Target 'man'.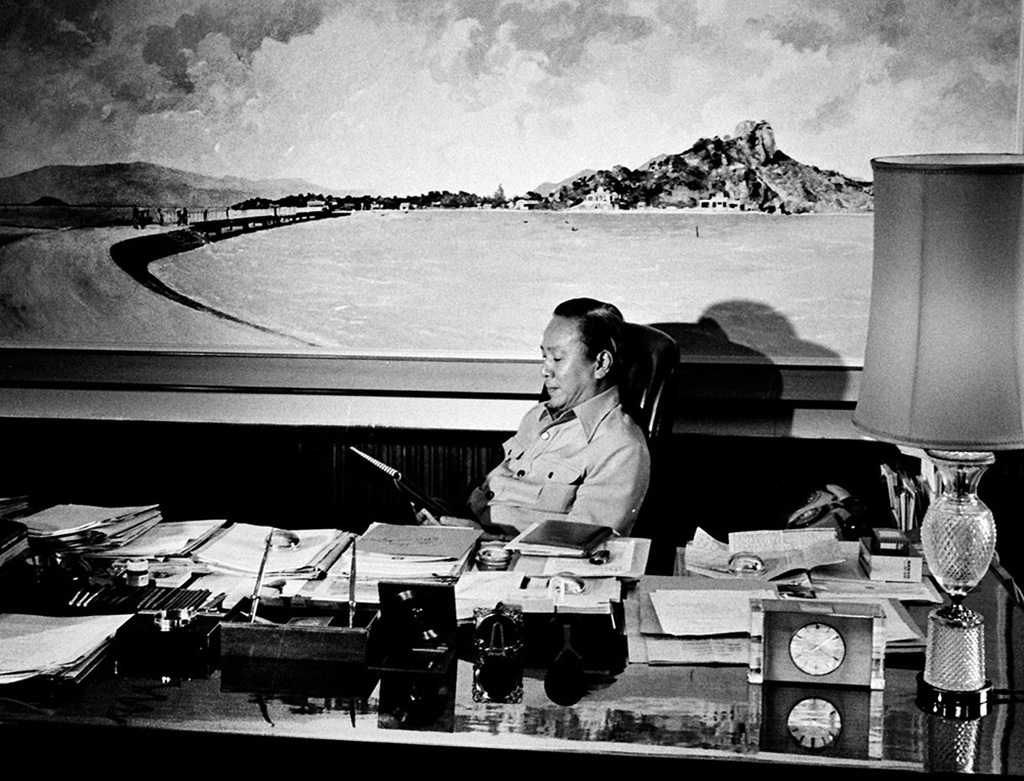
Target region: BBox(416, 296, 650, 542).
